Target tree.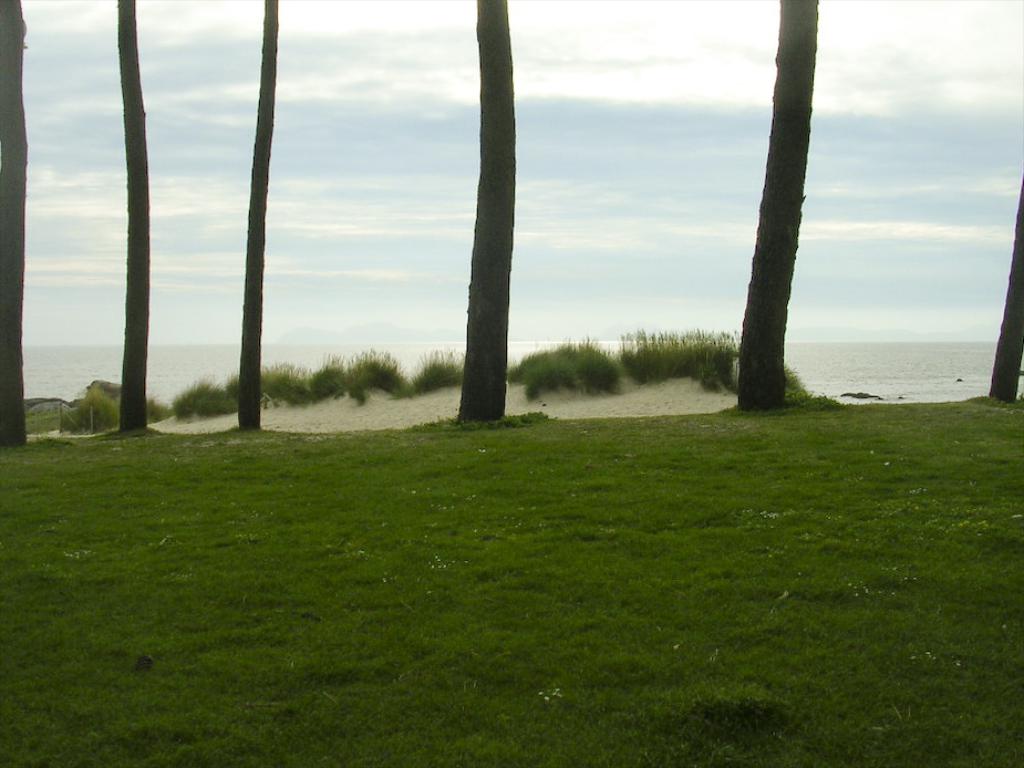
Target region: box(985, 172, 1023, 402).
